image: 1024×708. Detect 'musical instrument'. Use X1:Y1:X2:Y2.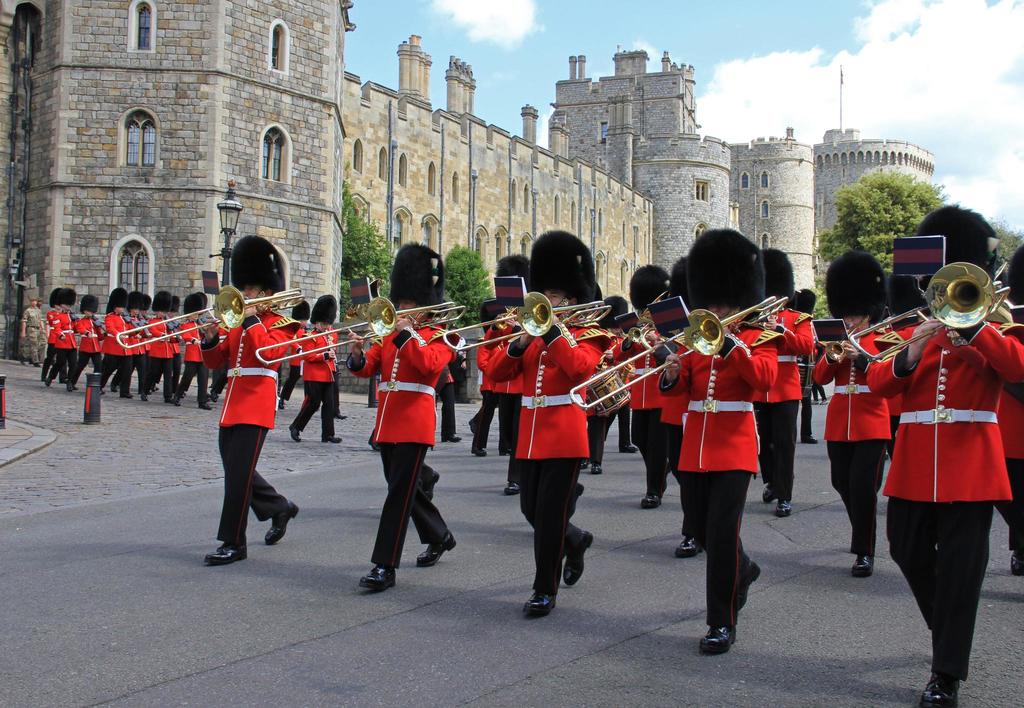
758:294:788:328.
